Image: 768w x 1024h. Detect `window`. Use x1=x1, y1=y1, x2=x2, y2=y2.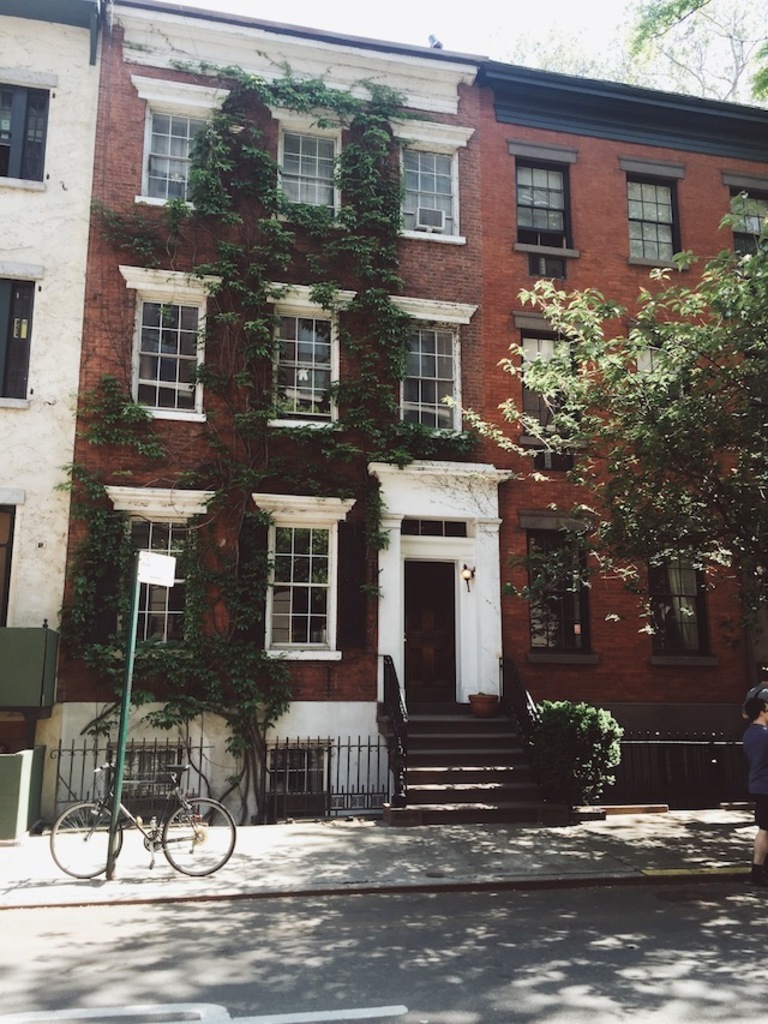
x1=140, y1=107, x2=215, y2=217.
